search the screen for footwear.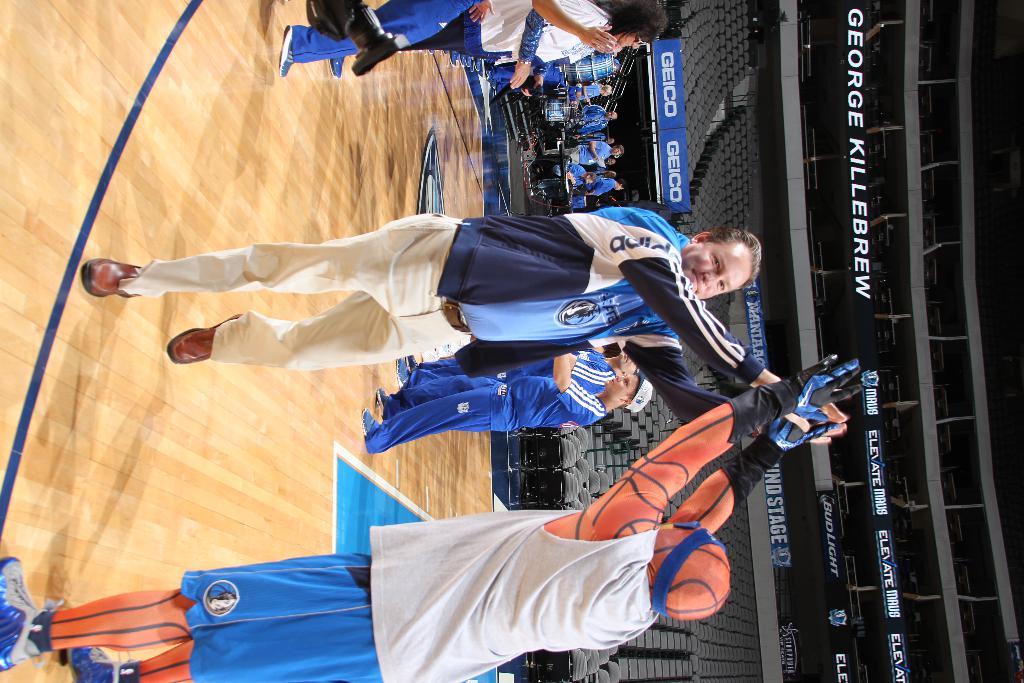
Found at [428, 50, 433, 54].
